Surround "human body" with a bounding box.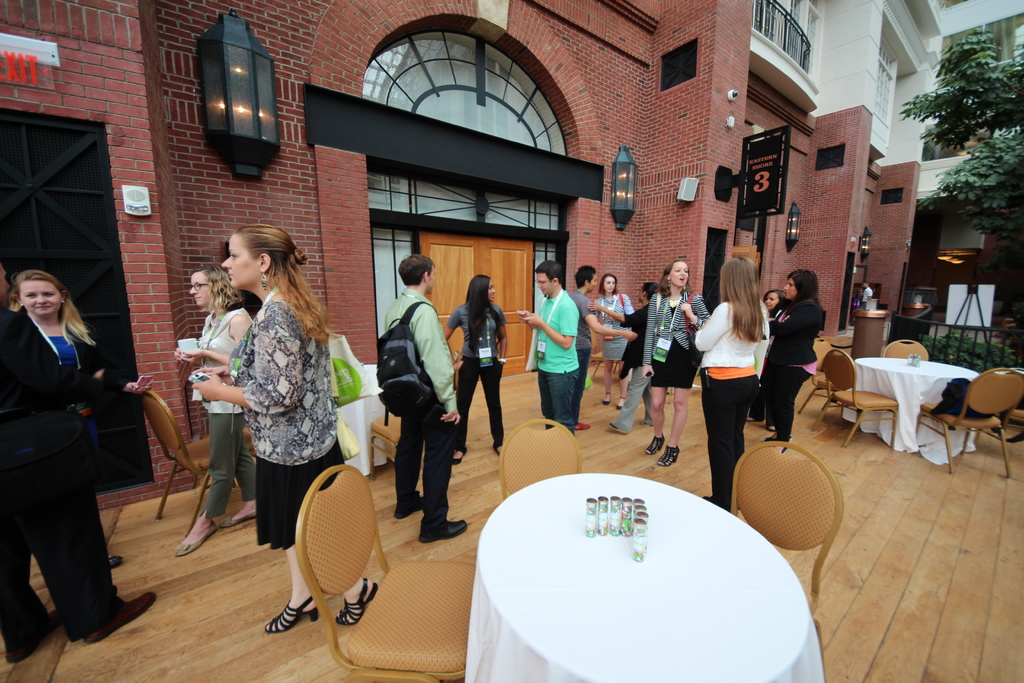
crop(689, 299, 768, 508).
